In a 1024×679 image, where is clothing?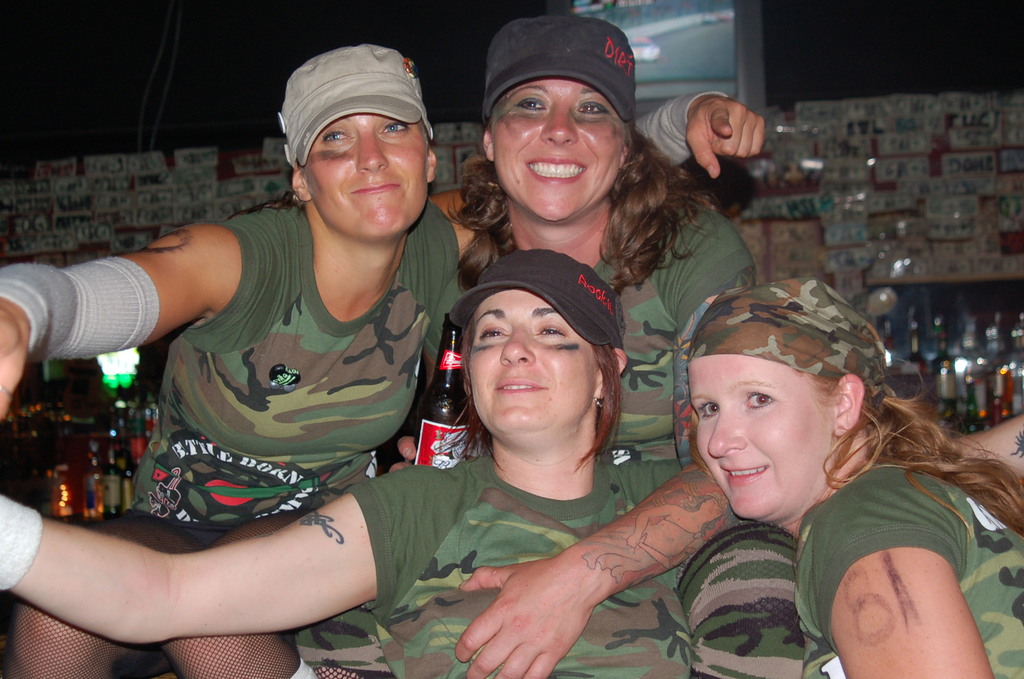
339:452:691:678.
